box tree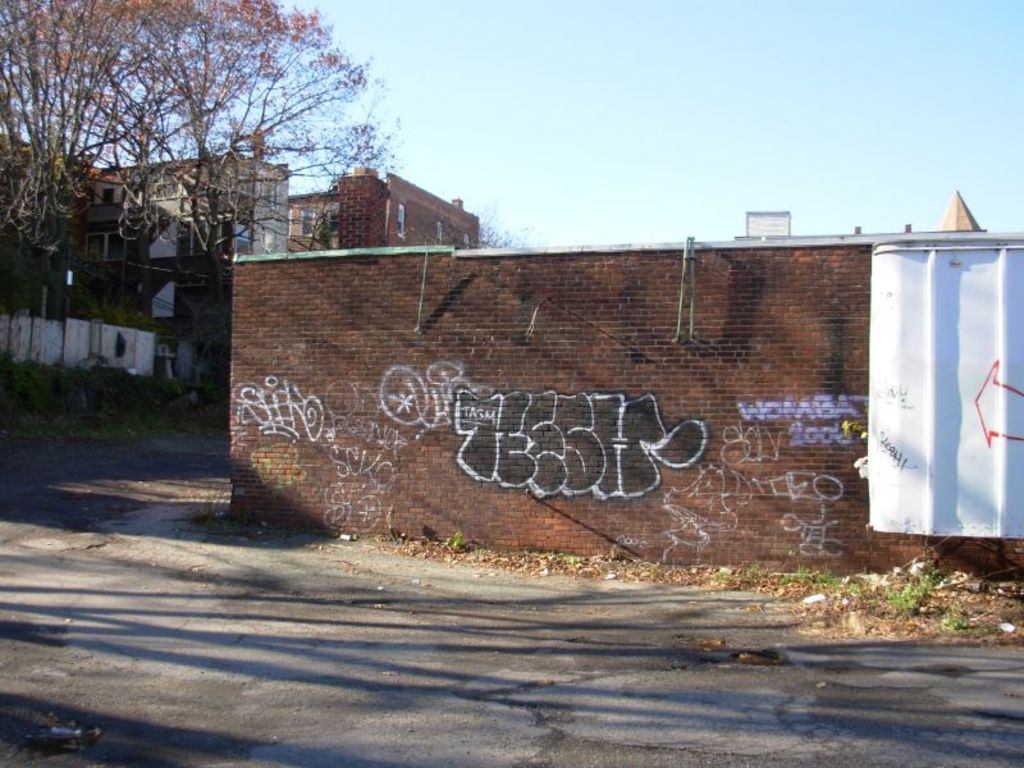
0,0,412,412
